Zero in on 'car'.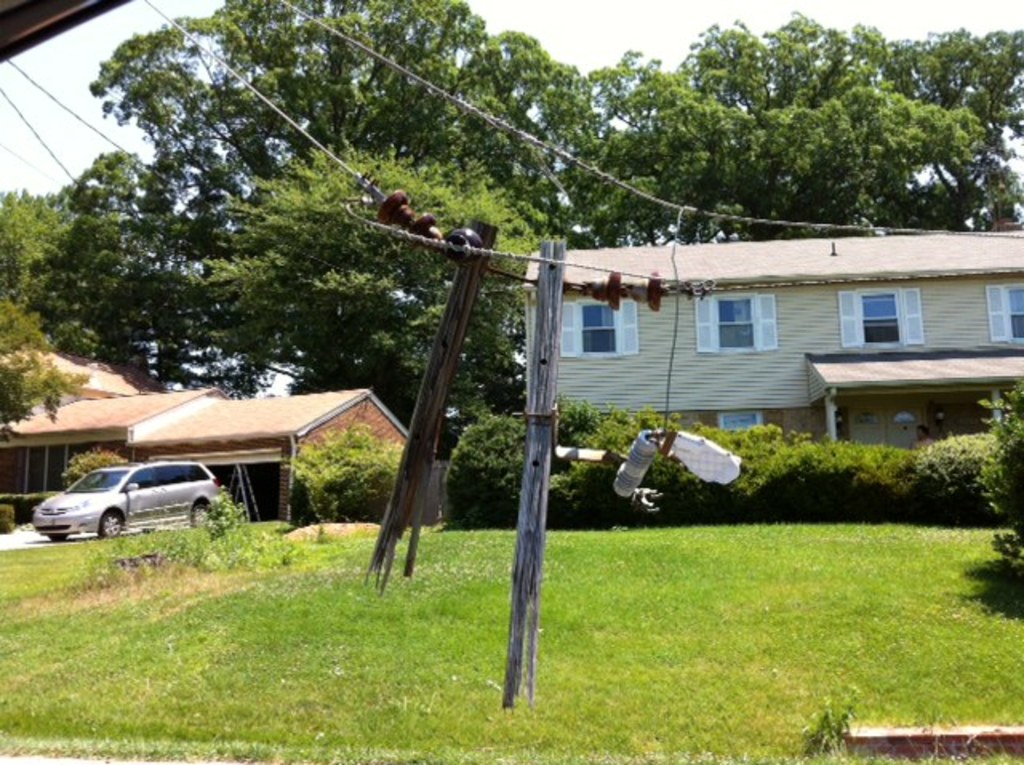
Zeroed in: <region>27, 458, 229, 549</region>.
